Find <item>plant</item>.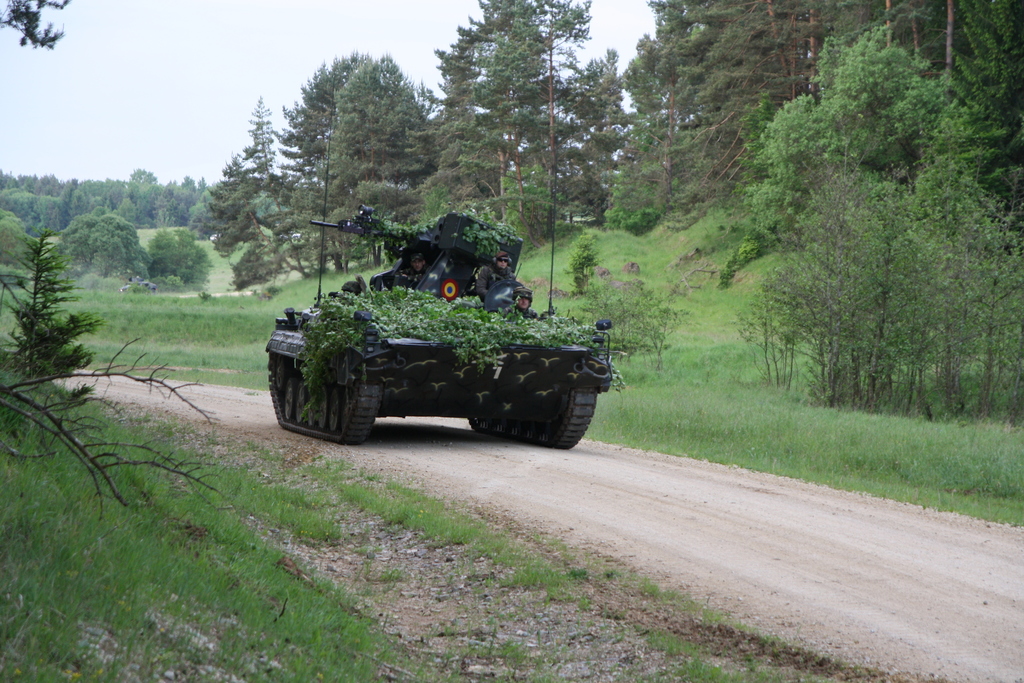
box(607, 213, 666, 247).
